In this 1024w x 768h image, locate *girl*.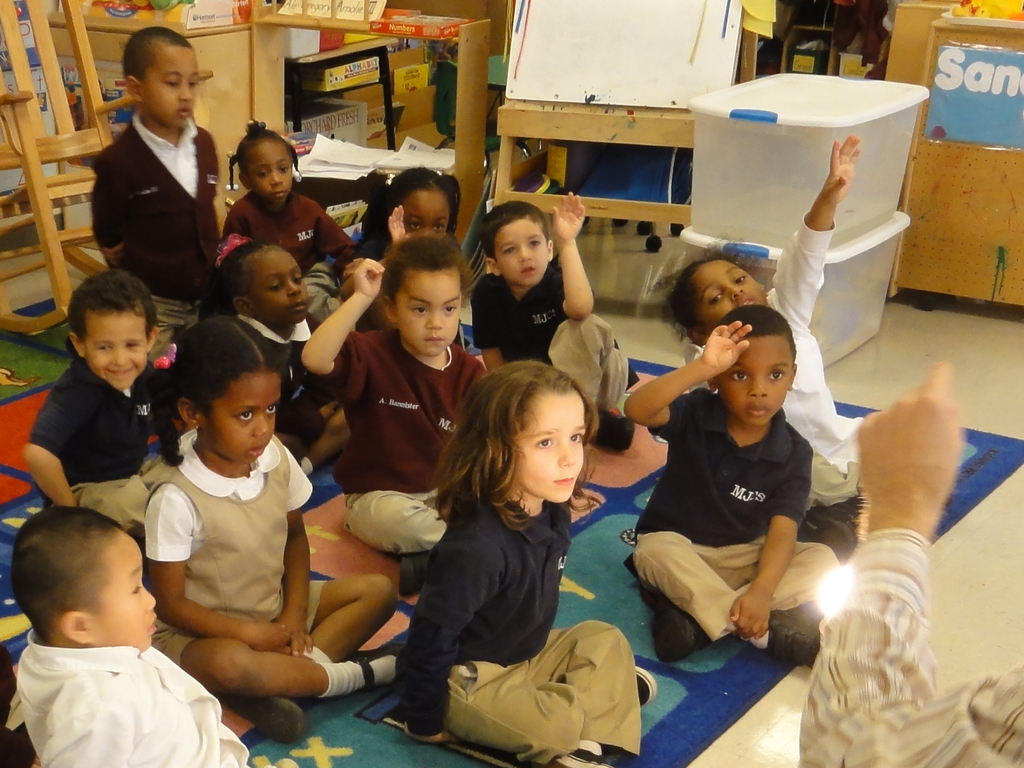
Bounding box: BBox(147, 321, 401, 745).
